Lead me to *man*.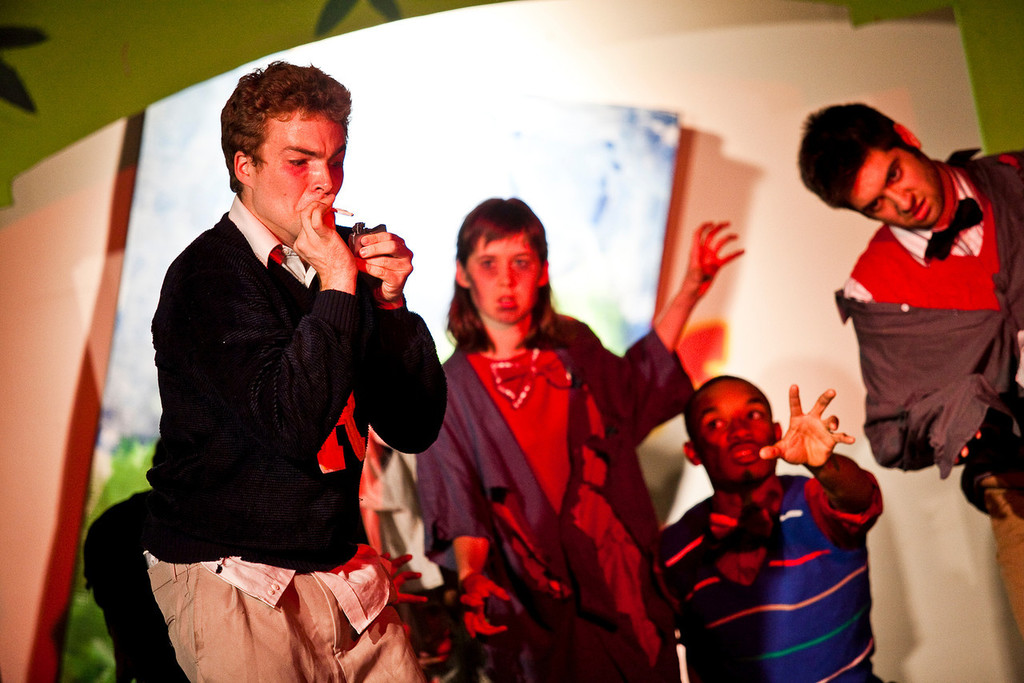
Lead to crop(651, 373, 882, 682).
